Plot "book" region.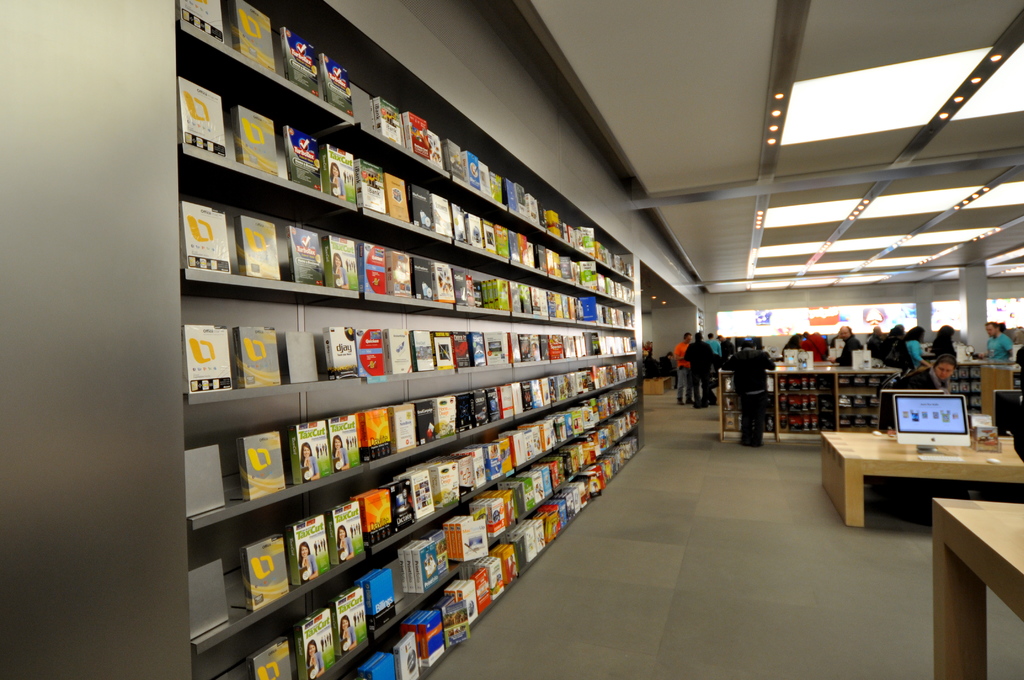
Plotted at box(514, 186, 529, 222).
